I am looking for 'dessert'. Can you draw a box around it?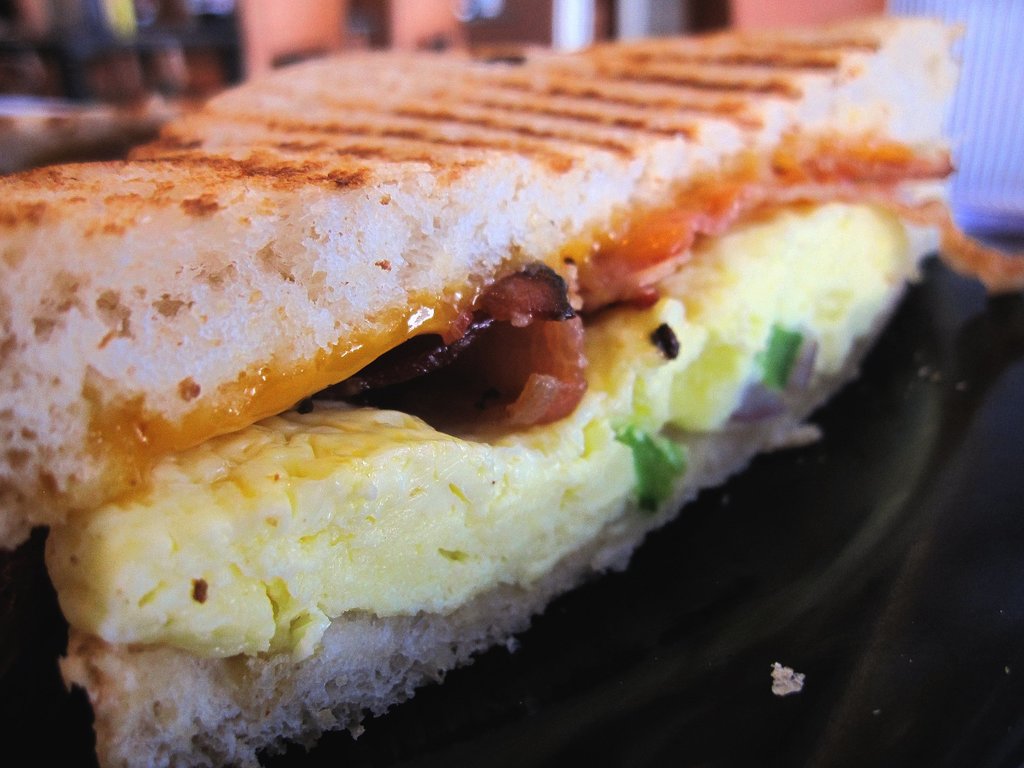
Sure, the bounding box is bbox=[74, 62, 949, 591].
